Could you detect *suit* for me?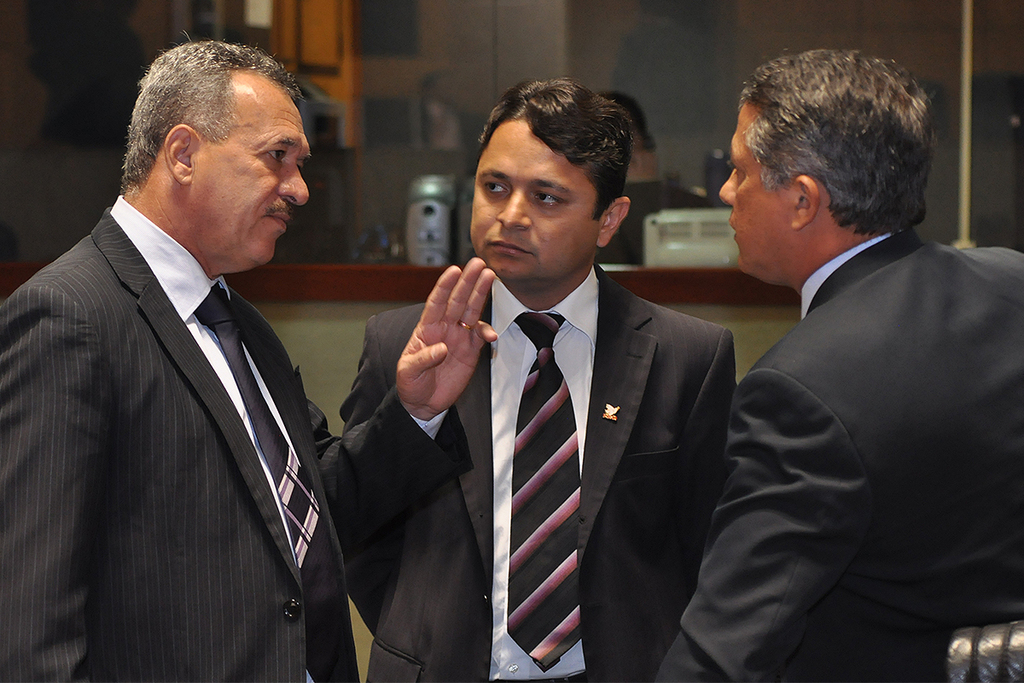
Detection result: (0,196,473,682).
